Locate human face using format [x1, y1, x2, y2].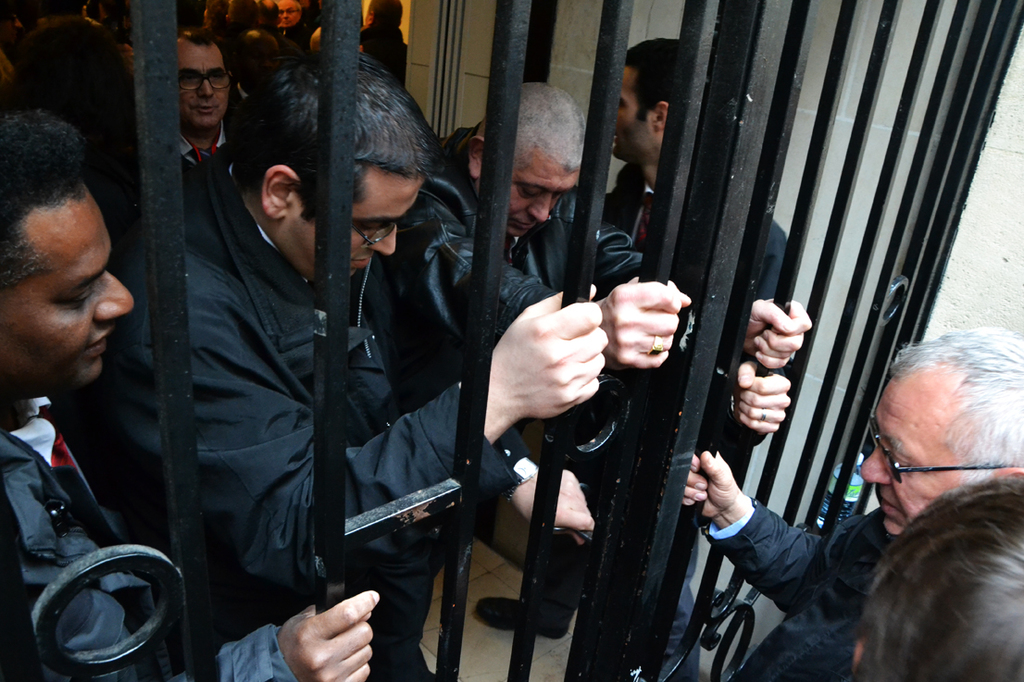
[860, 355, 961, 516].
